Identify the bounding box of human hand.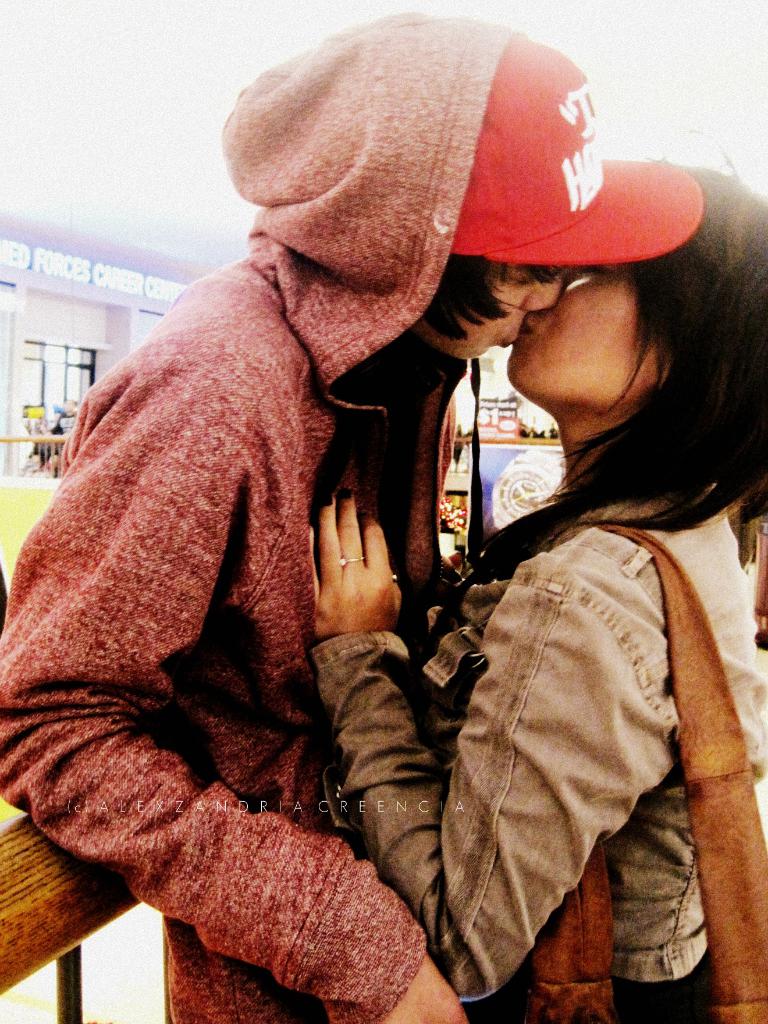
381,961,466,1023.
